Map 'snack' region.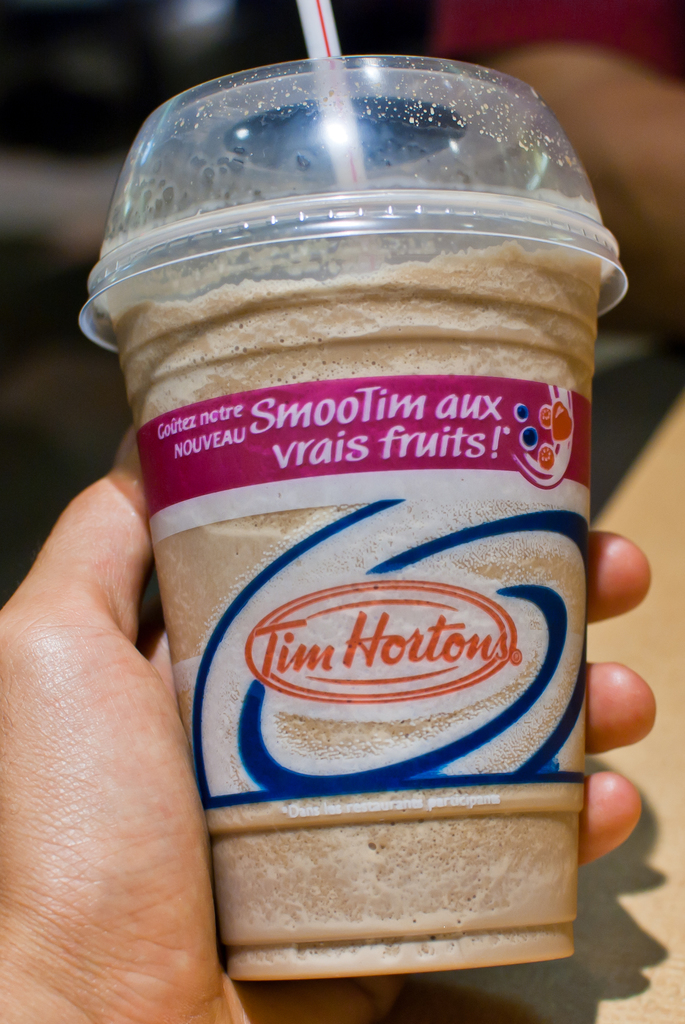
Mapped to box=[76, 48, 631, 987].
